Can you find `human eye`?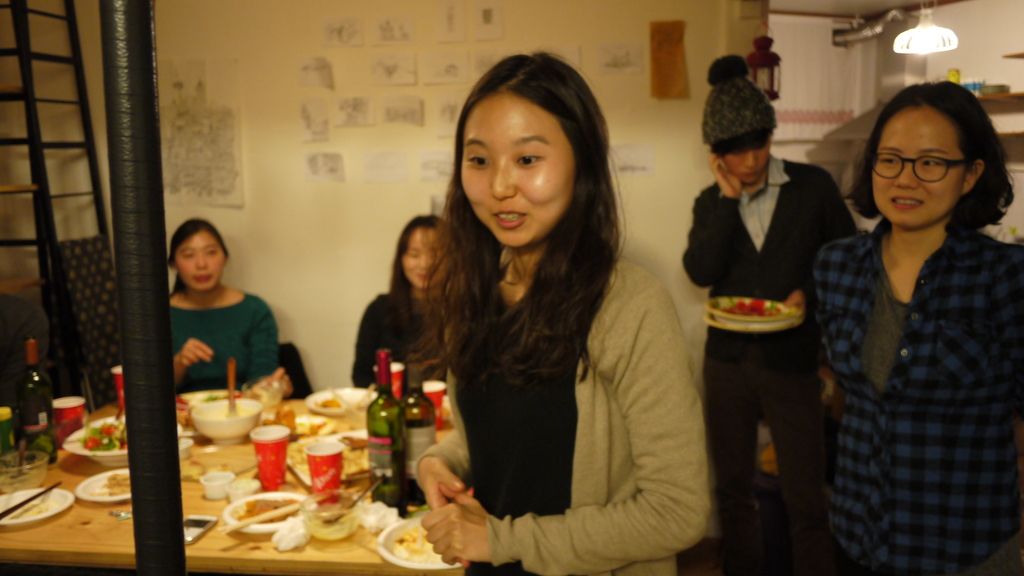
Yes, bounding box: 206/248/216/257.
